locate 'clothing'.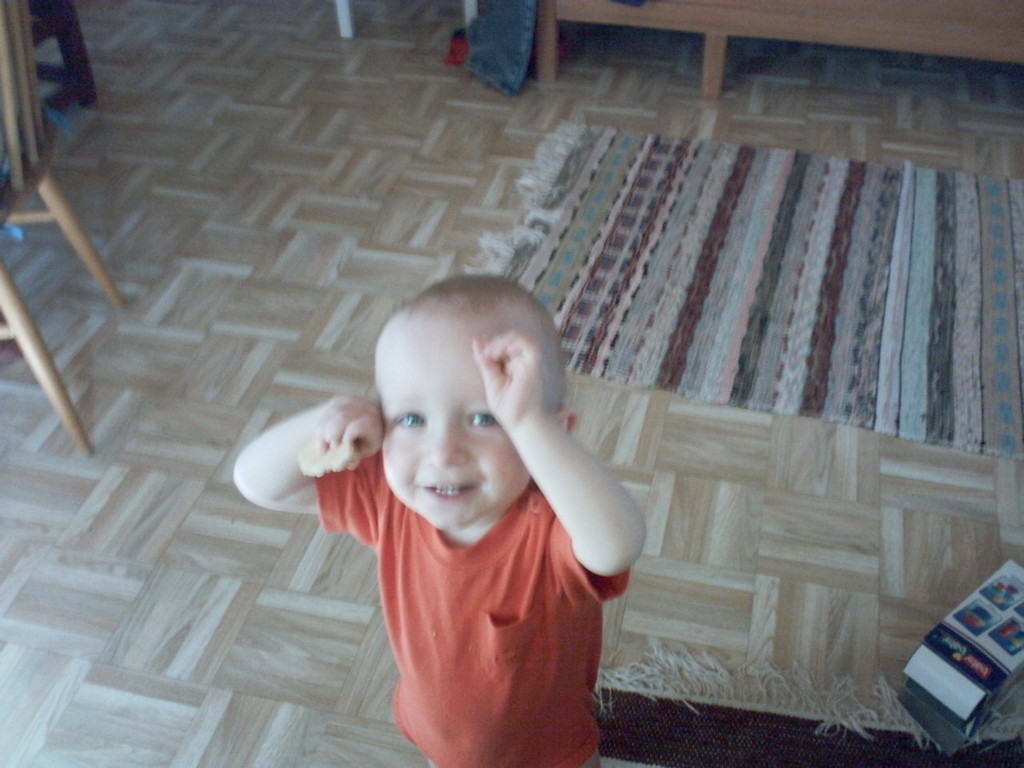
Bounding box: 319,457,644,737.
